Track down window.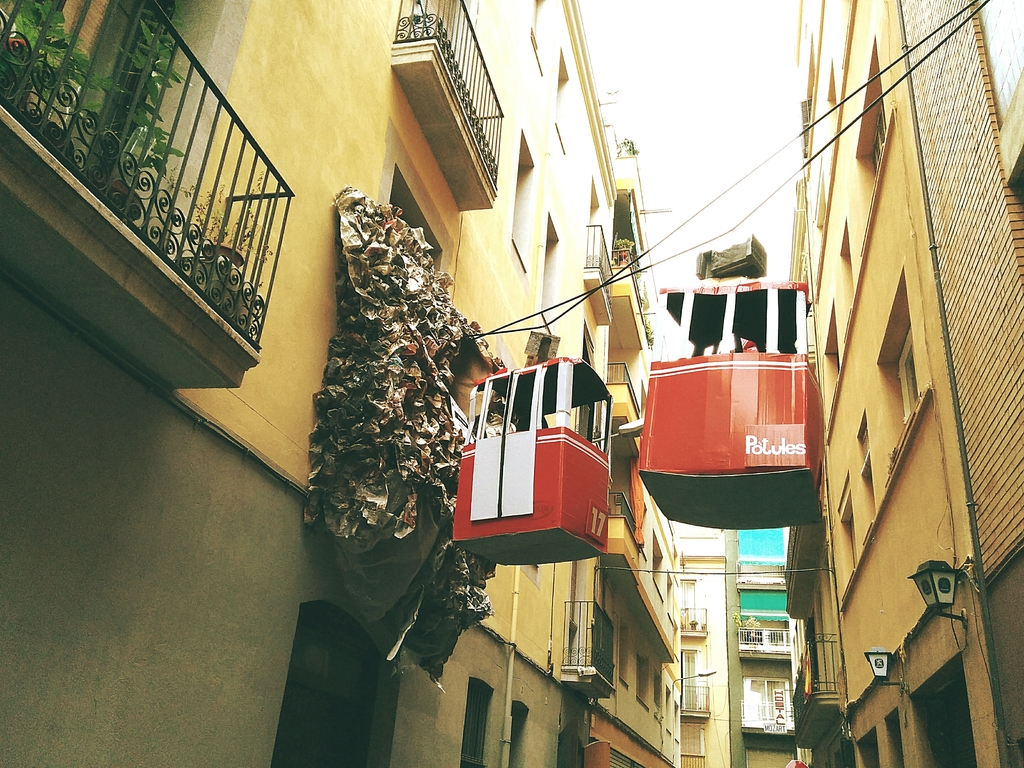
Tracked to (left=639, top=652, right=653, bottom=712).
